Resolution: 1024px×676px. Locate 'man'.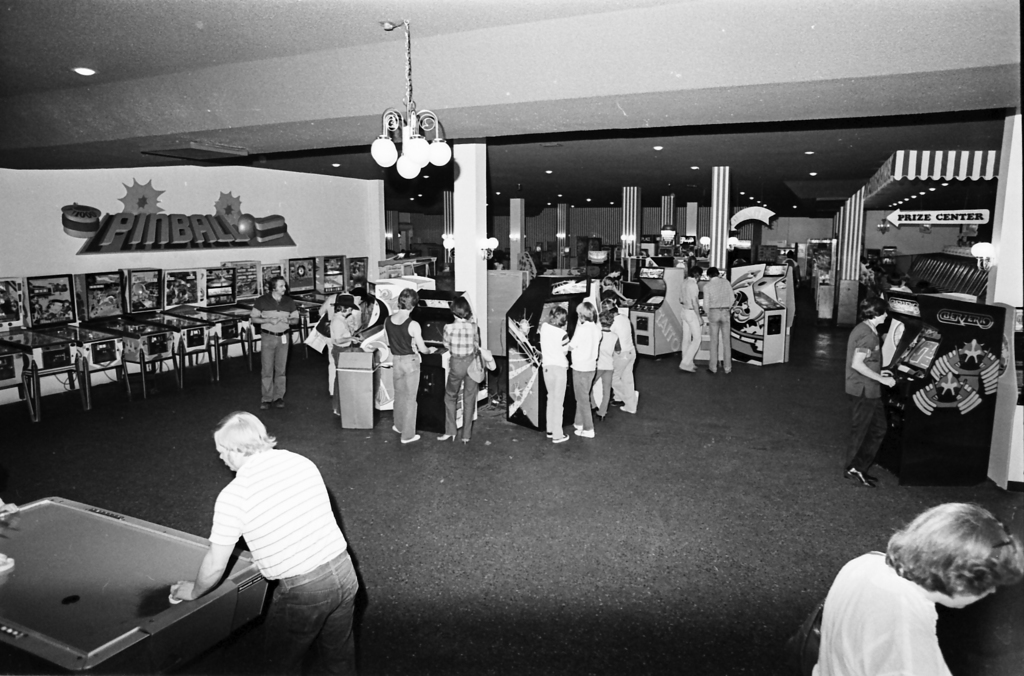
select_region(316, 287, 369, 398).
